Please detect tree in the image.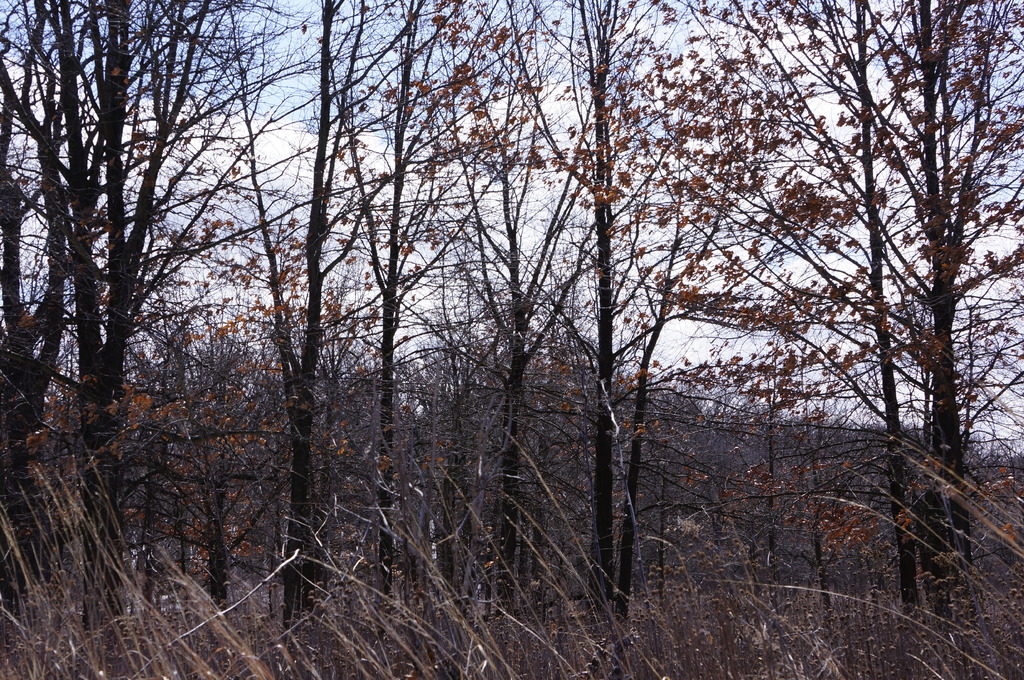
bbox=(539, 0, 813, 617).
